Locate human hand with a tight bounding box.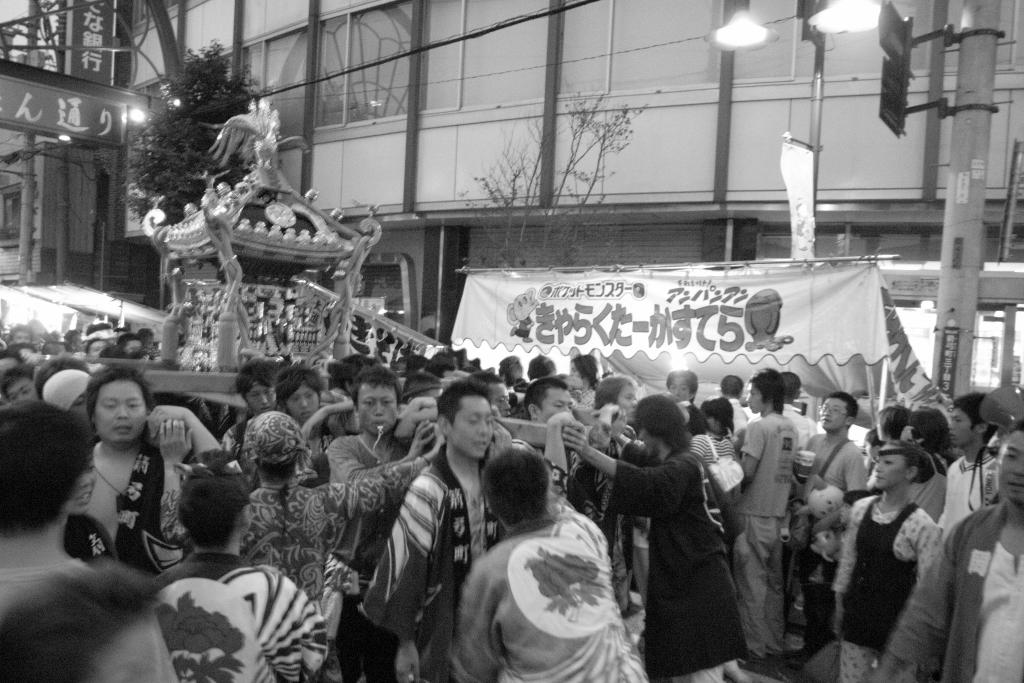
[left=392, top=413, right=426, bottom=447].
